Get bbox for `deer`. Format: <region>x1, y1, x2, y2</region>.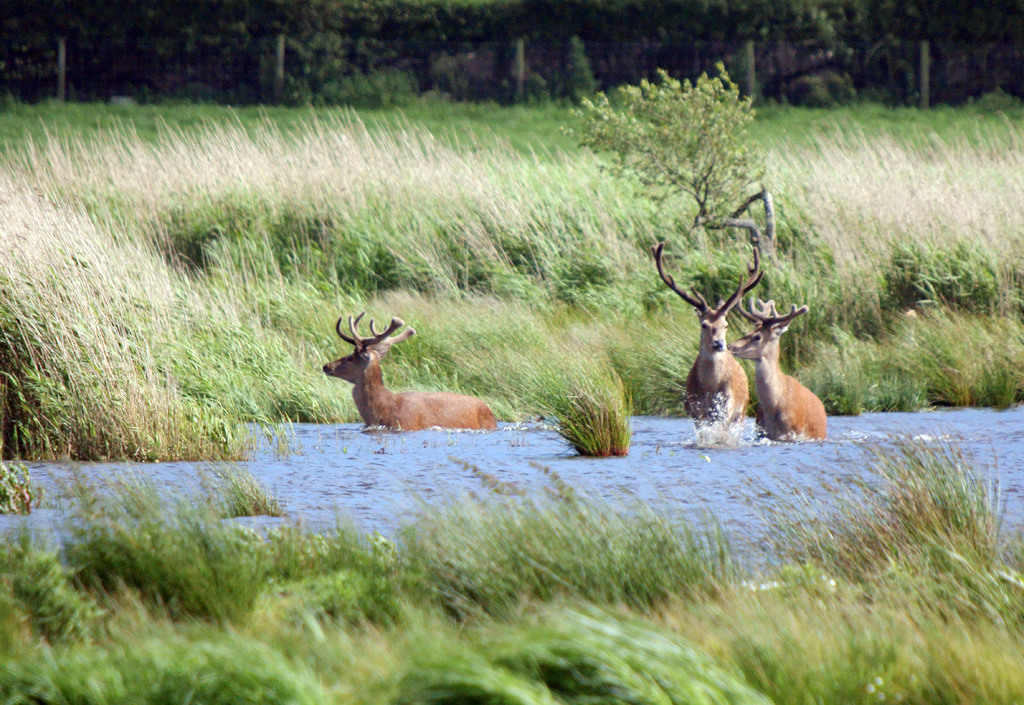
<region>730, 299, 828, 451</region>.
